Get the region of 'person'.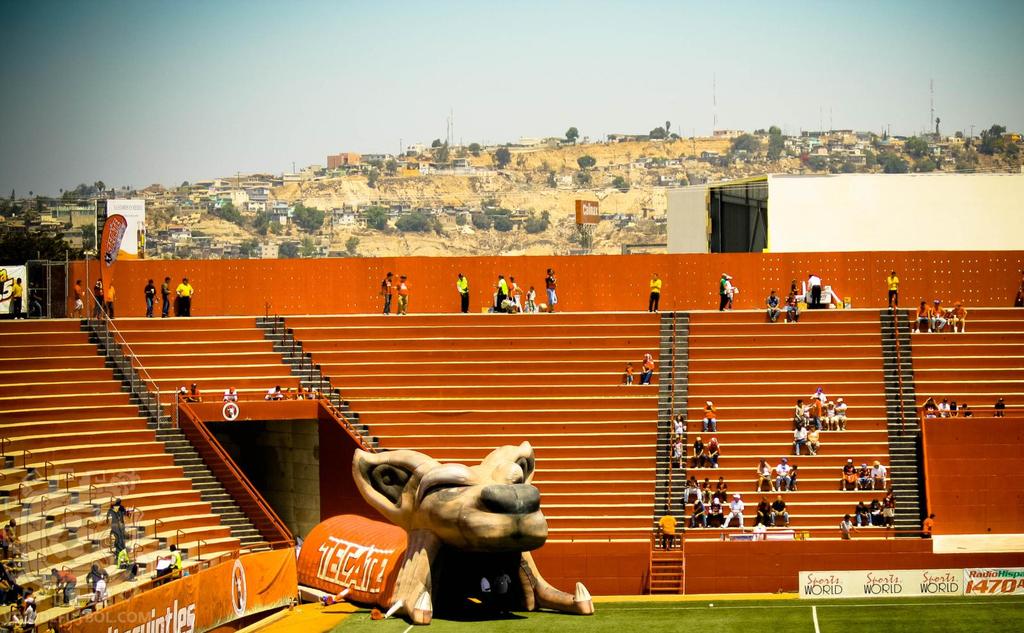
box=[707, 495, 728, 527].
